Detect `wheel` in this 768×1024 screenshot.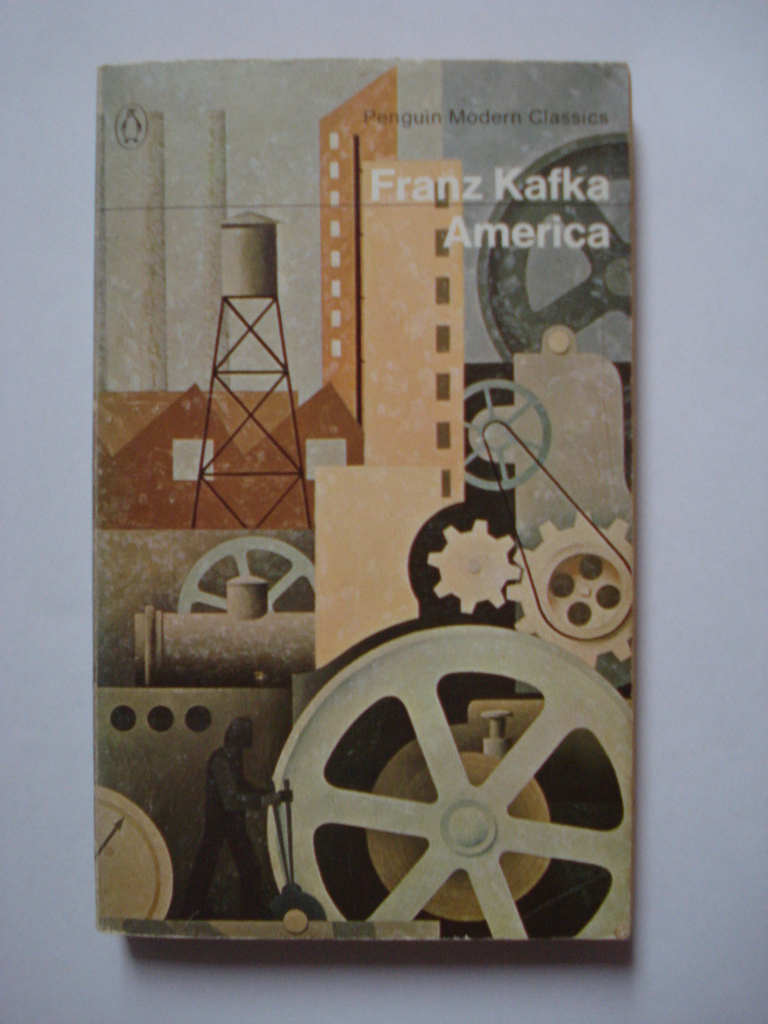
Detection: 510,505,648,675.
